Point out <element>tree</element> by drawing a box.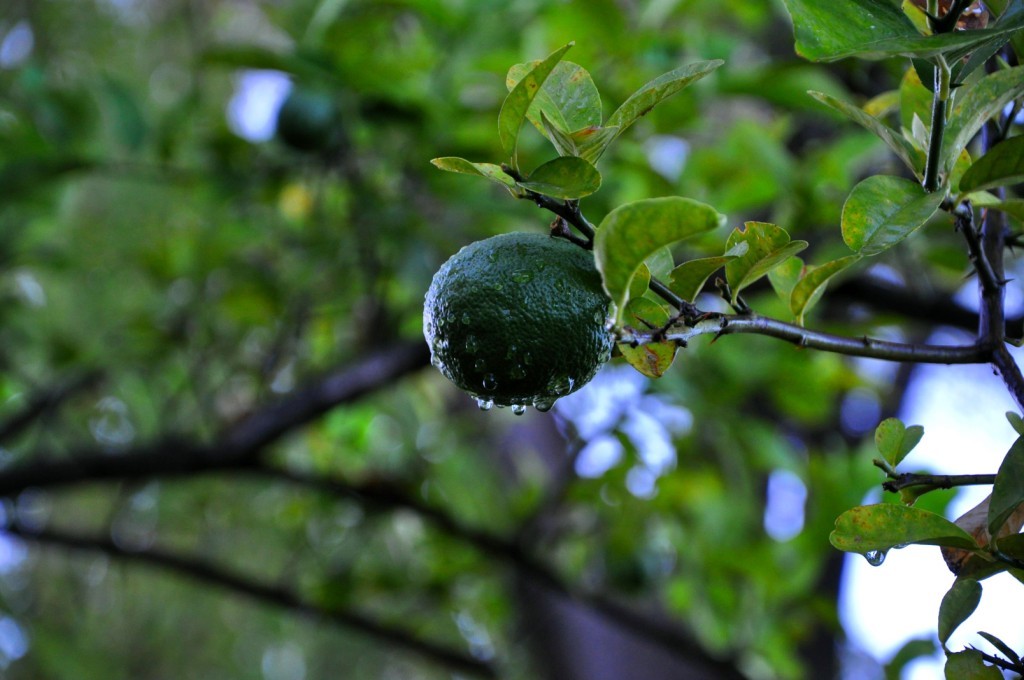
(x1=0, y1=0, x2=1023, y2=679).
